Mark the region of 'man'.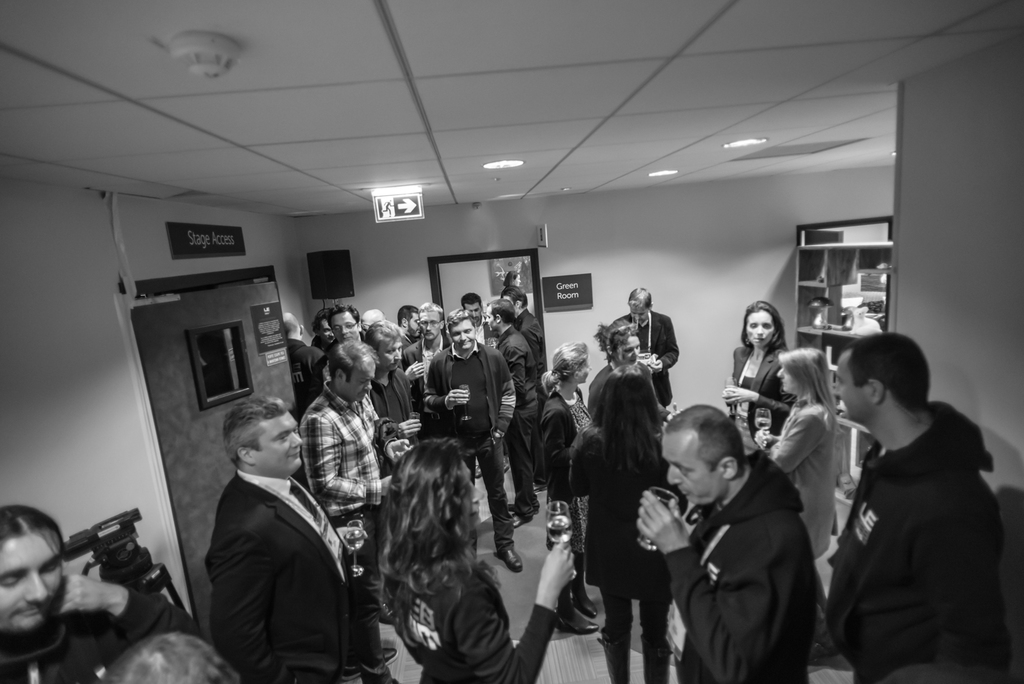
Region: select_region(365, 323, 429, 466).
